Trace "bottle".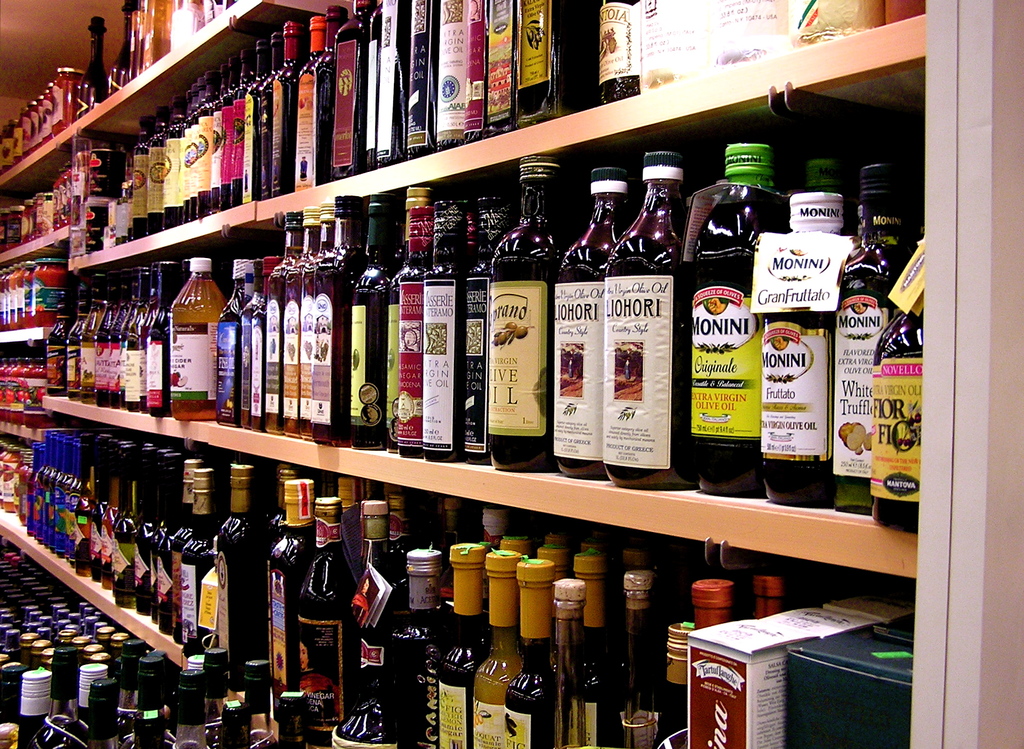
Traced to detection(47, 307, 68, 394).
